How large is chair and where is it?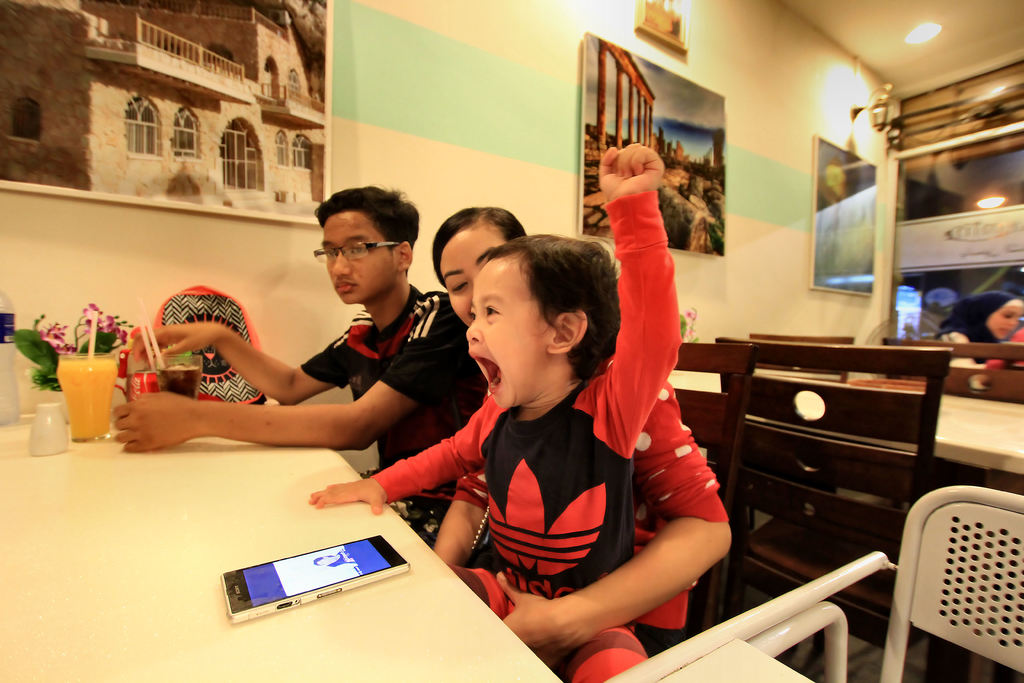
Bounding box: <bbox>891, 486, 1023, 682</bbox>.
